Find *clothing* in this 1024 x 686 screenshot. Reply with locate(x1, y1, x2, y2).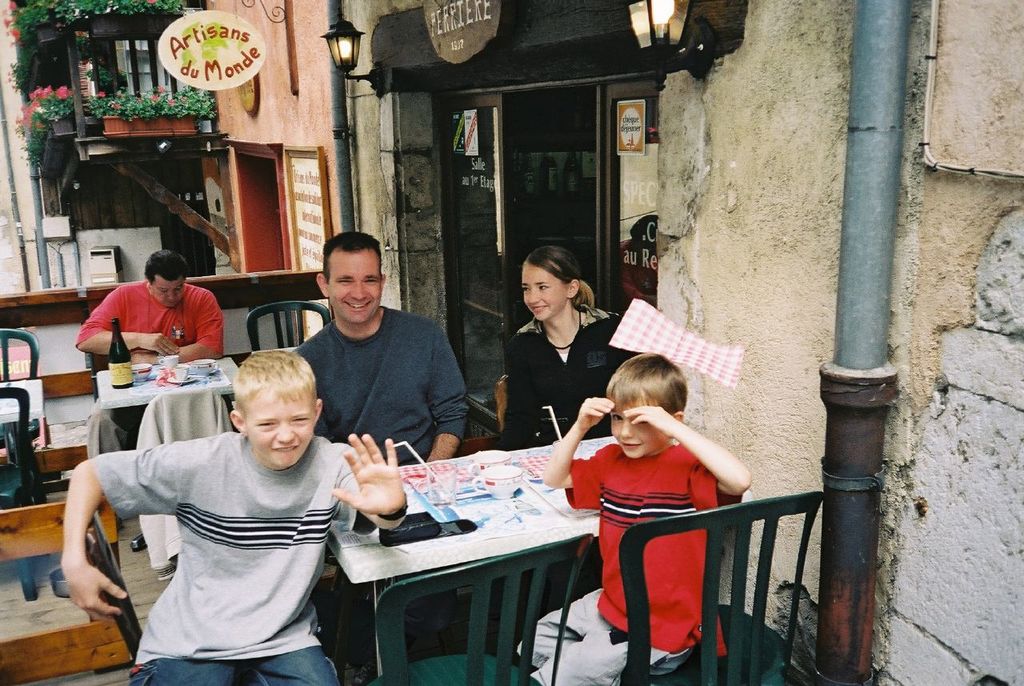
locate(76, 277, 226, 352).
